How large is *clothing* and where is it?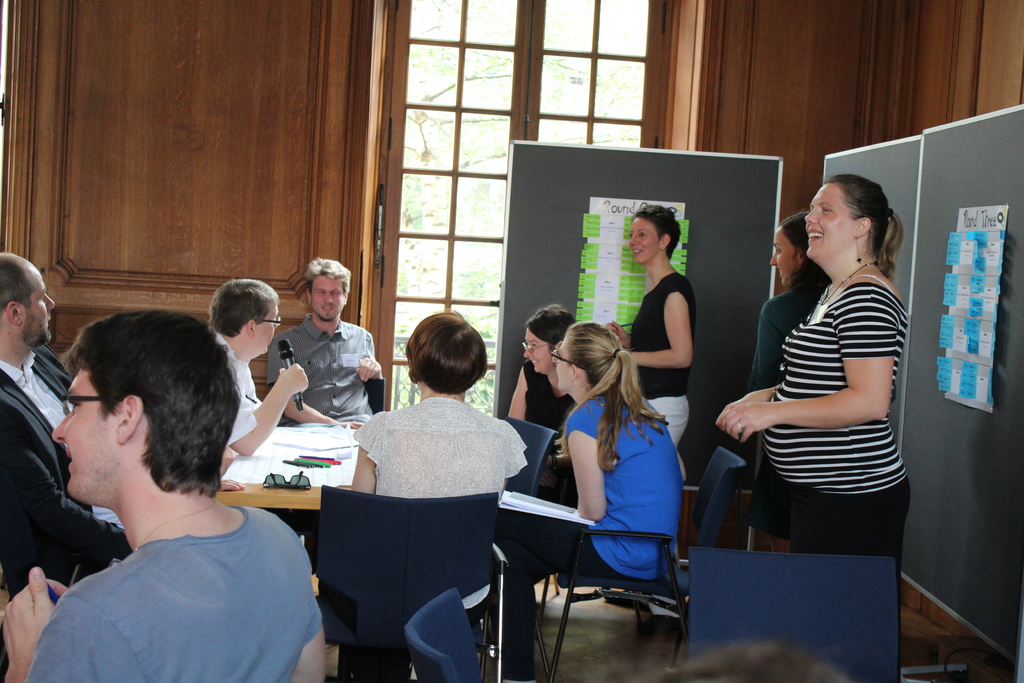
Bounding box: select_region(630, 273, 694, 450).
